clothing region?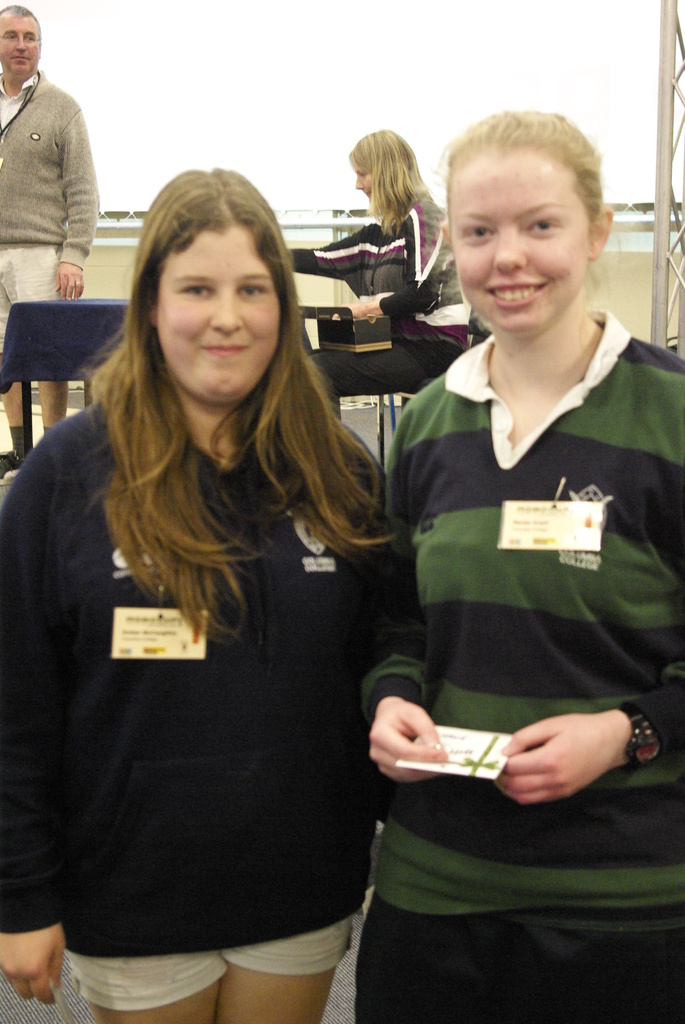
pyautogui.locateOnScreen(0, 73, 100, 264)
